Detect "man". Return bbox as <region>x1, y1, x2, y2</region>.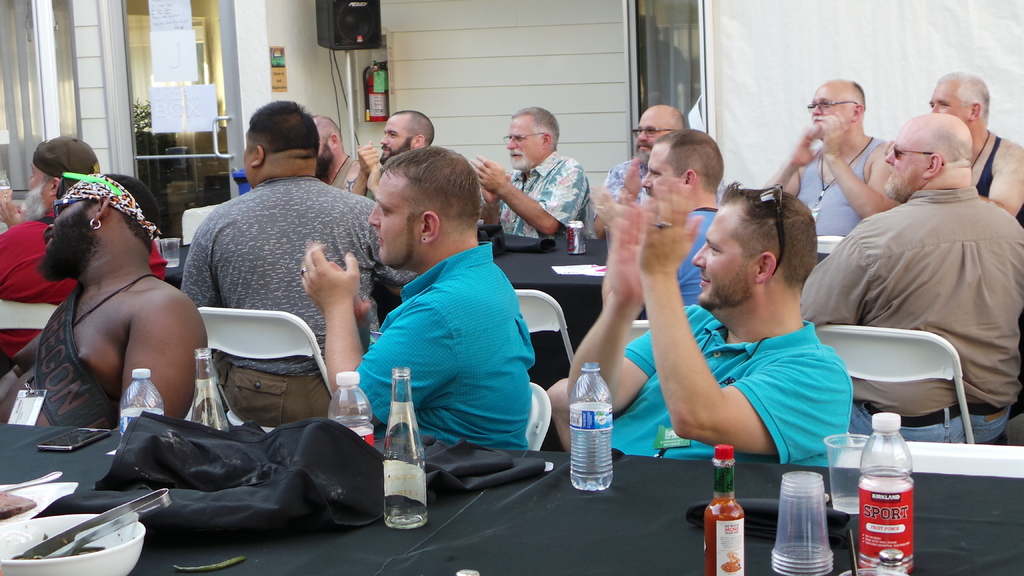
<region>292, 145, 545, 455</region>.
